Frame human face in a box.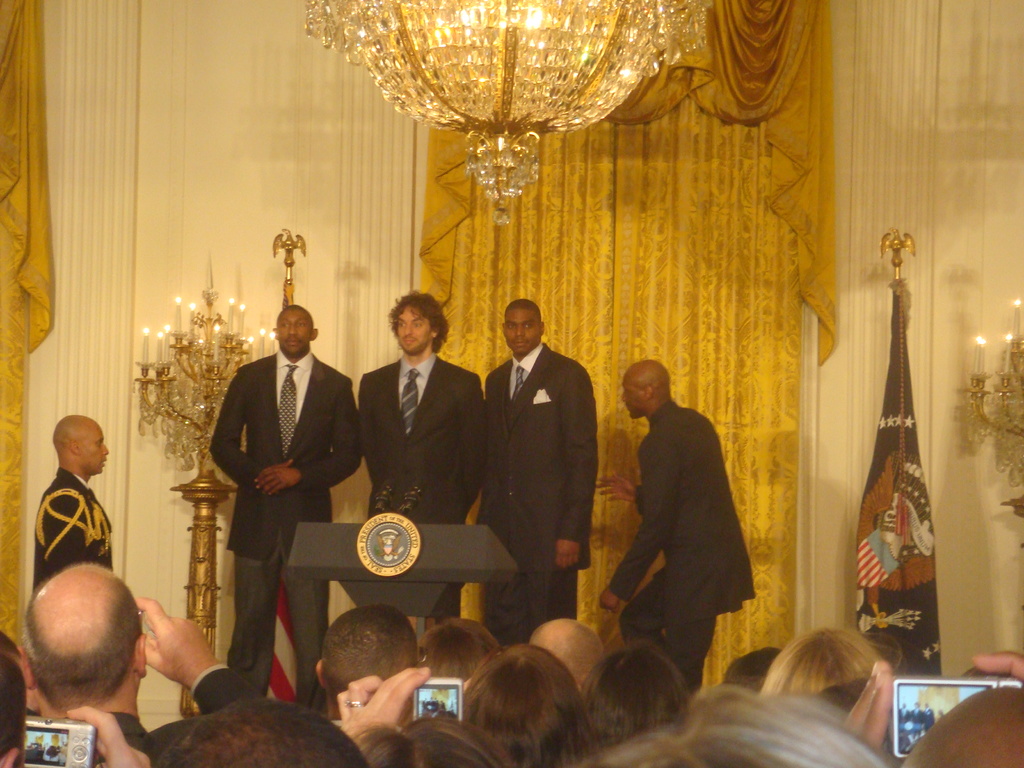
<box>397,309,429,353</box>.
